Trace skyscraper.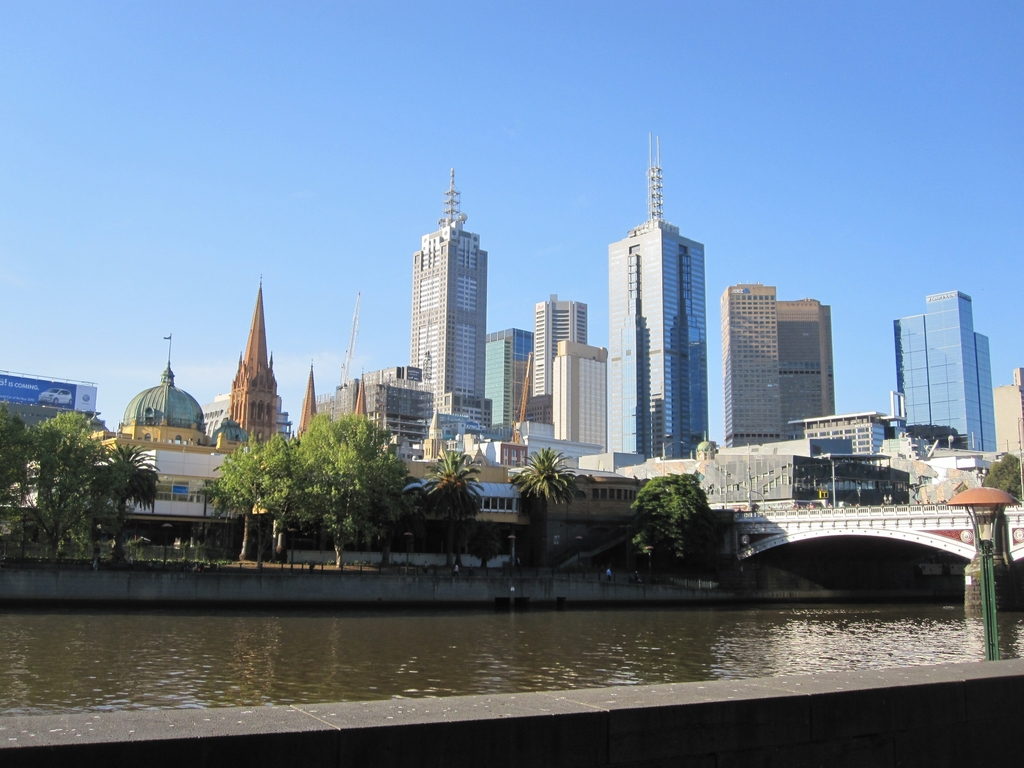
Traced to [229, 275, 287, 445].
